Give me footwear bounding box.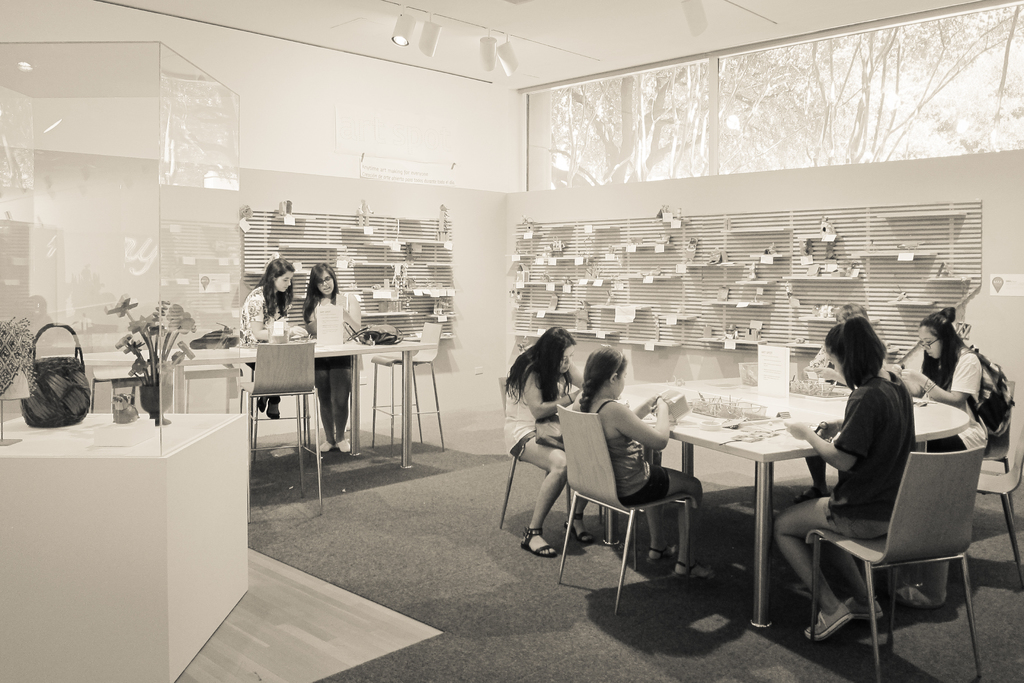
336 440 349 451.
